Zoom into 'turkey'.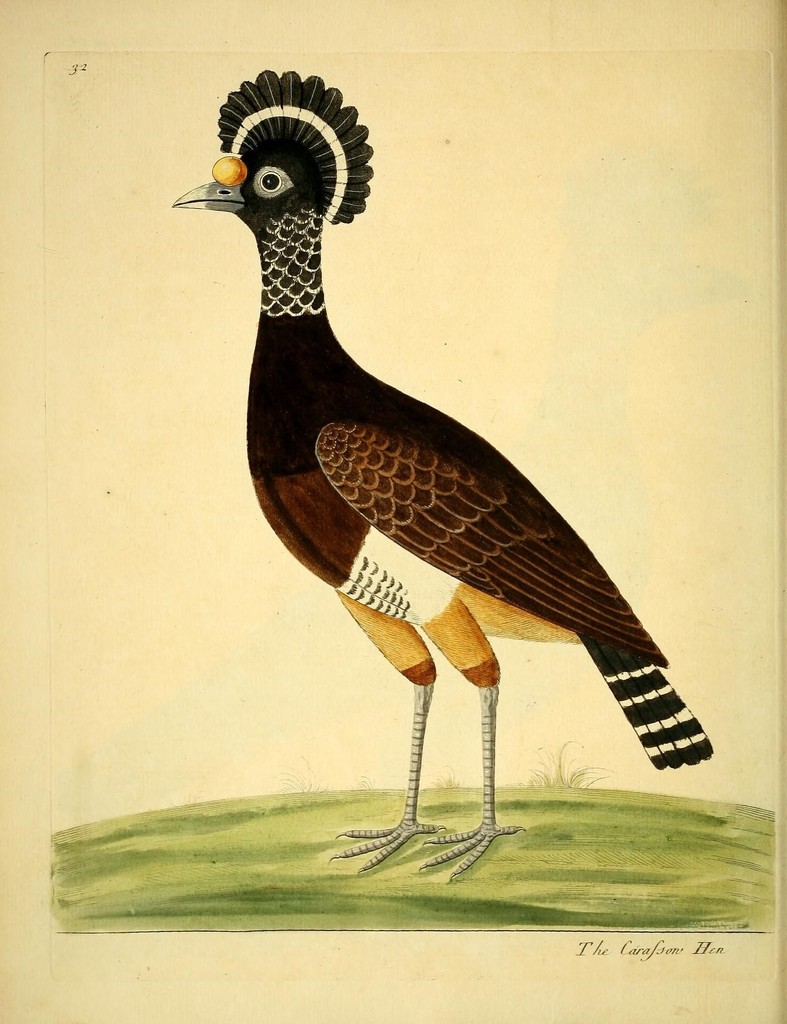
Zoom target: [x1=166, y1=68, x2=715, y2=884].
